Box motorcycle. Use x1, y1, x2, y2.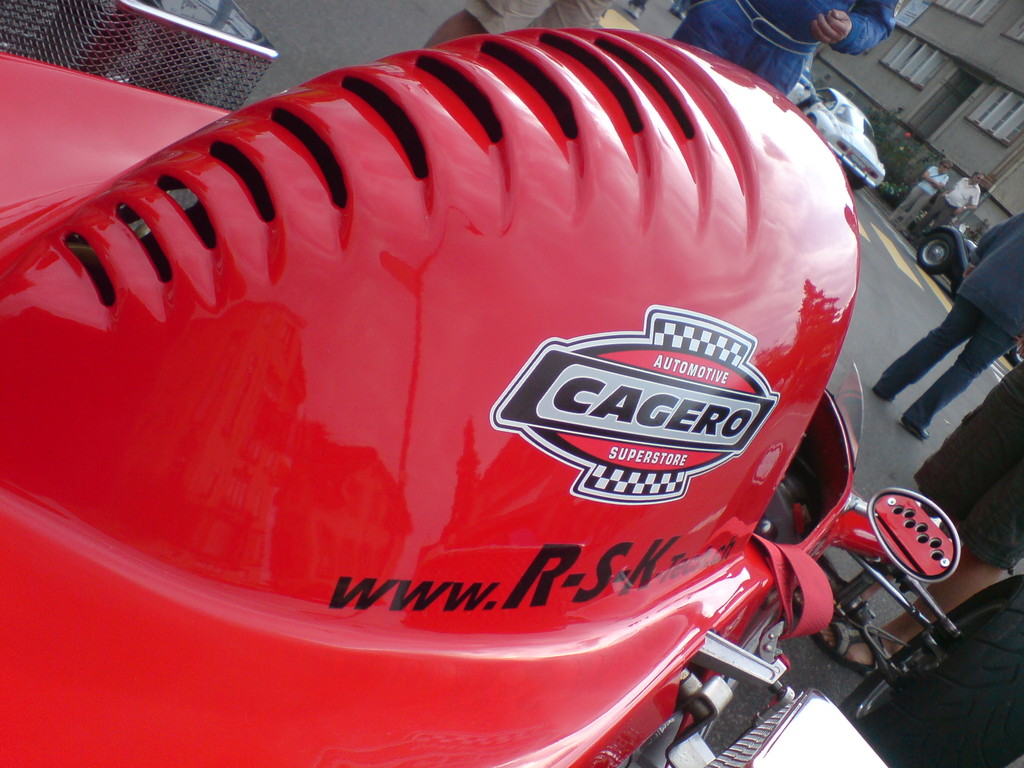
1, 26, 958, 767.
